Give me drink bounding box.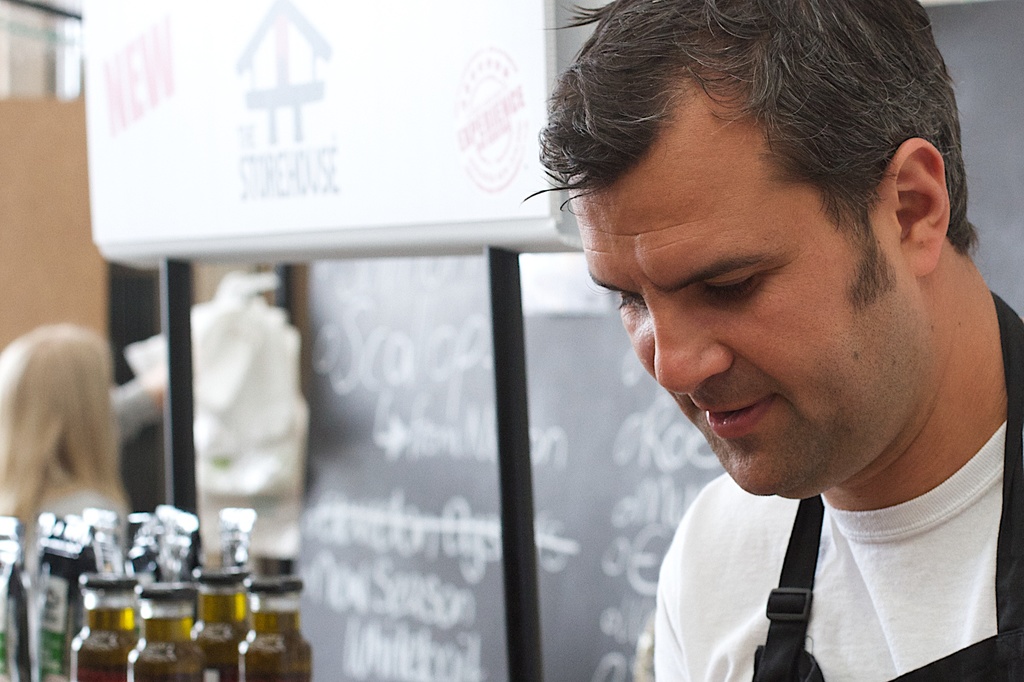
{"left": 191, "top": 567, "right": 250, "bottom": 681}.
